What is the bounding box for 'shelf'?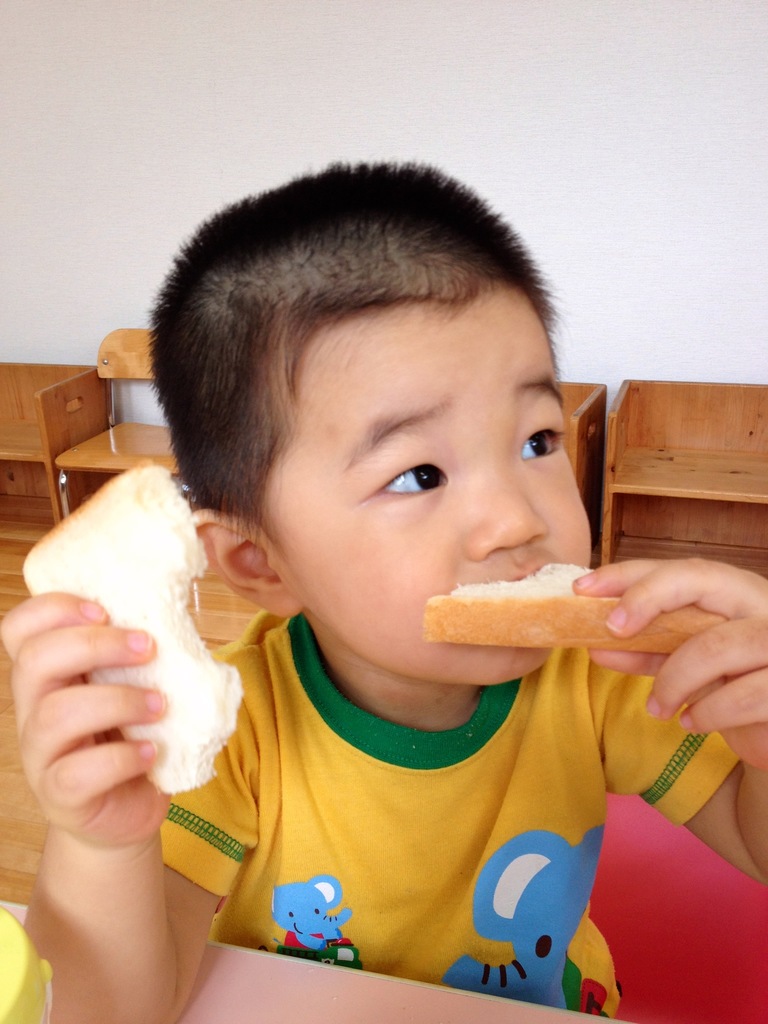
[602,379,767,562].
